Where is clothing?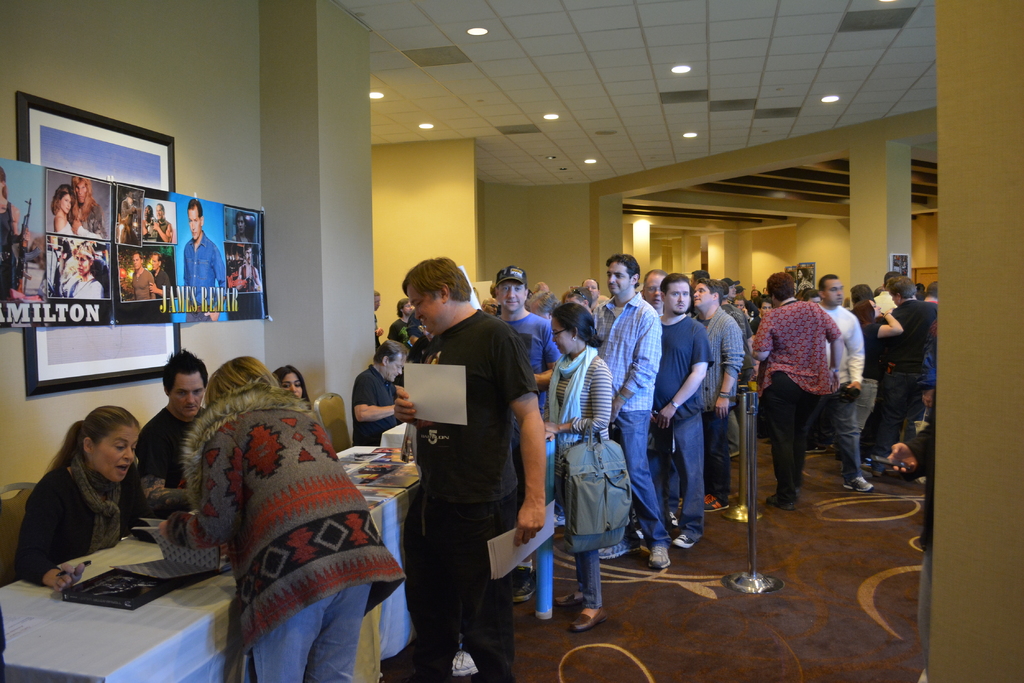
[147, 380, 409, 682].
